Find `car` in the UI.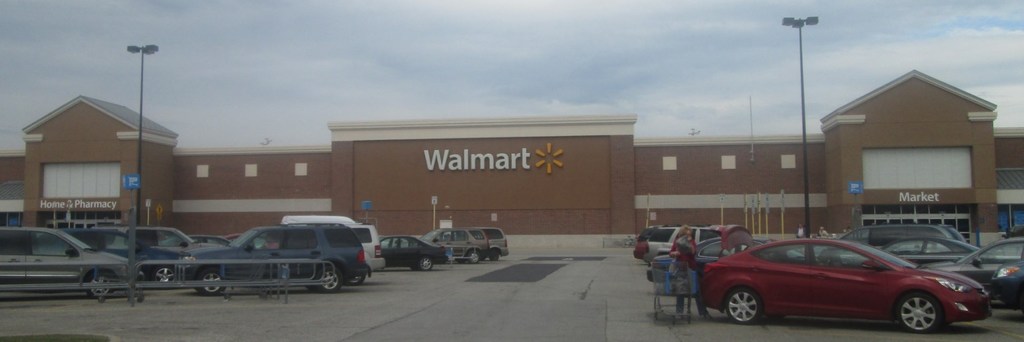
UI element at bbox(948, 237, 1023, 318).
